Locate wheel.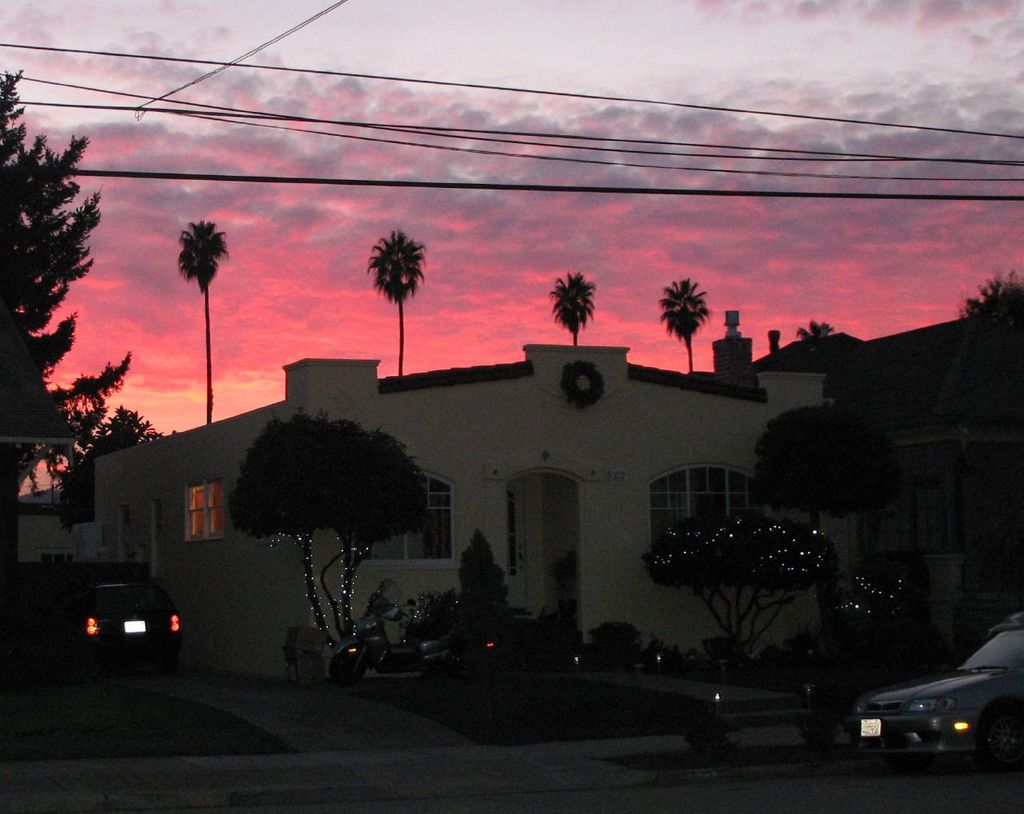
Bounding box: (x1=334, y1=649, x2=365, y2=688).
